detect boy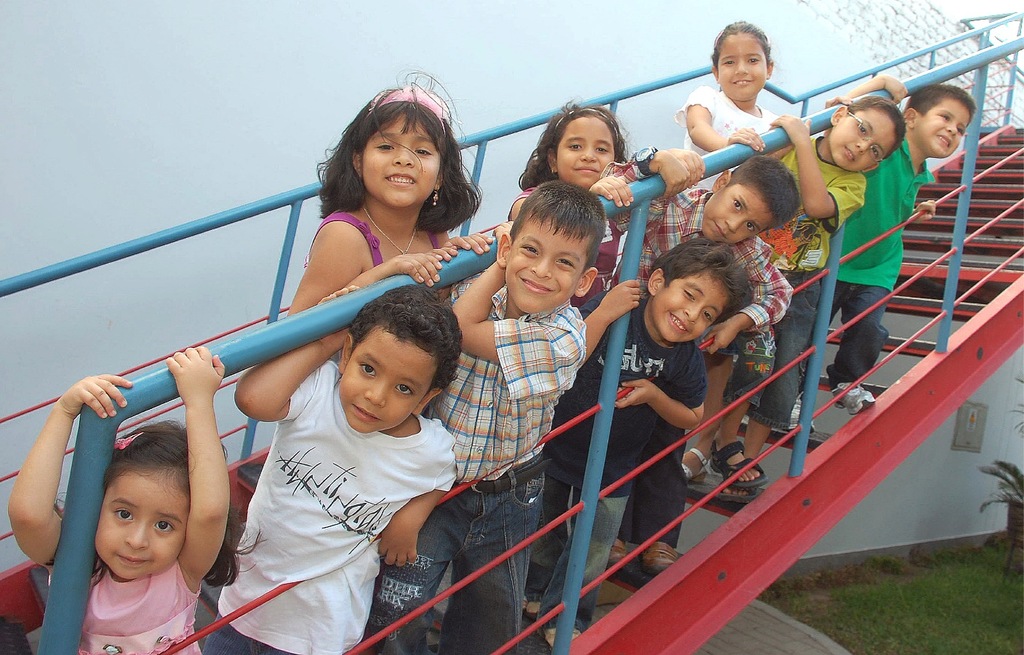
x1=599 y1=153 x2=799 y2=353
